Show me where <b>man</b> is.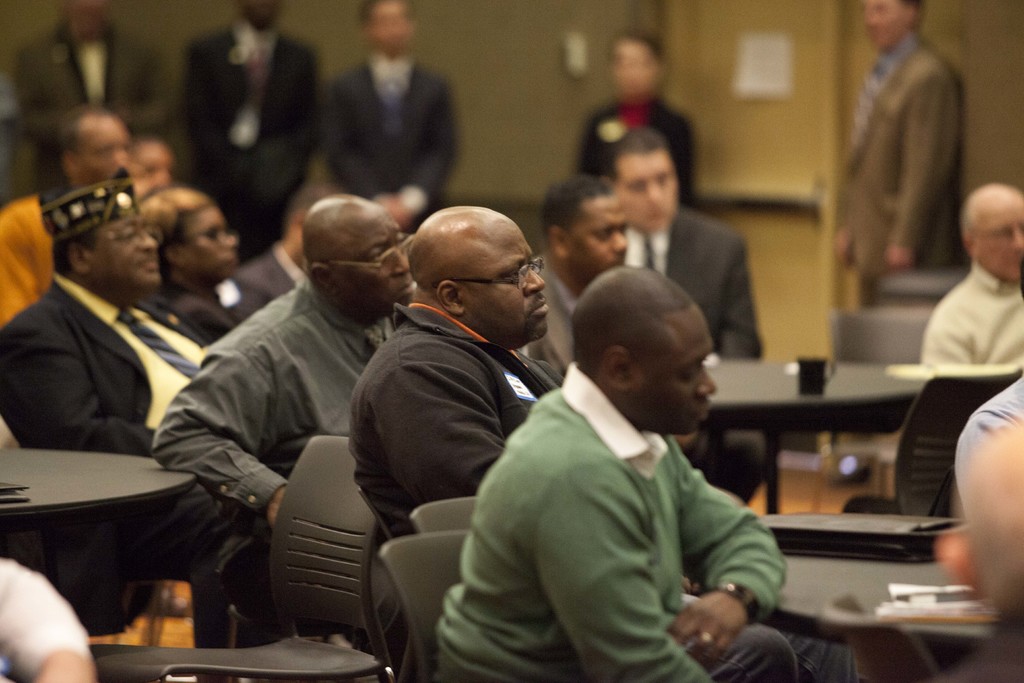
<b>man</b> is at left=0, top=183, right=224, bottom=580.
